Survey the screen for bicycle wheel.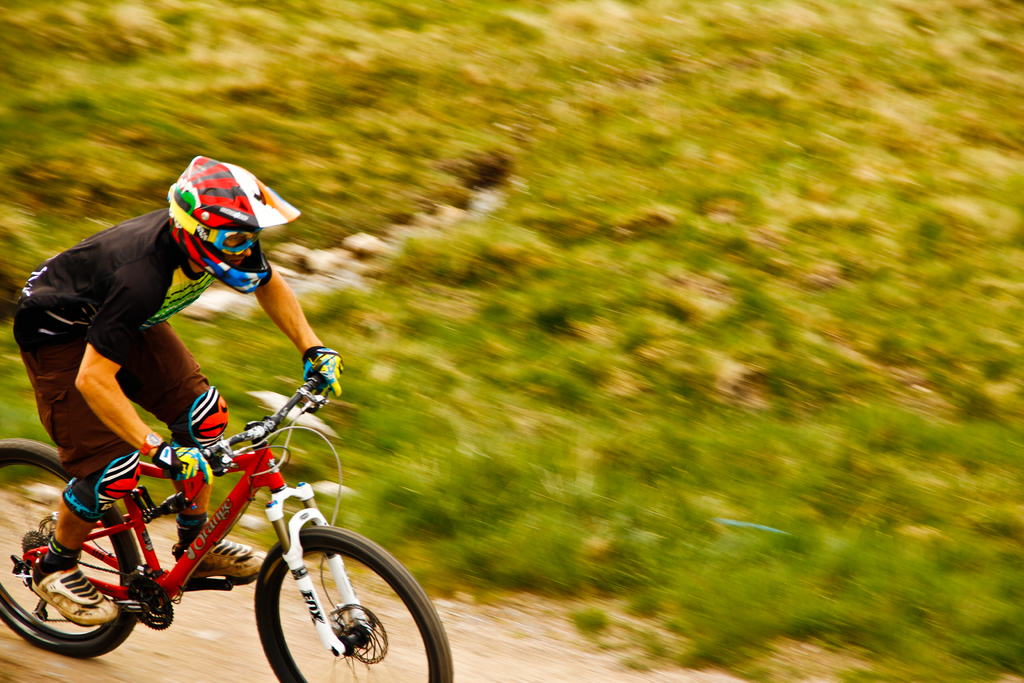
Survey found: x1=0 y1=441 x2=138 y2=659.
